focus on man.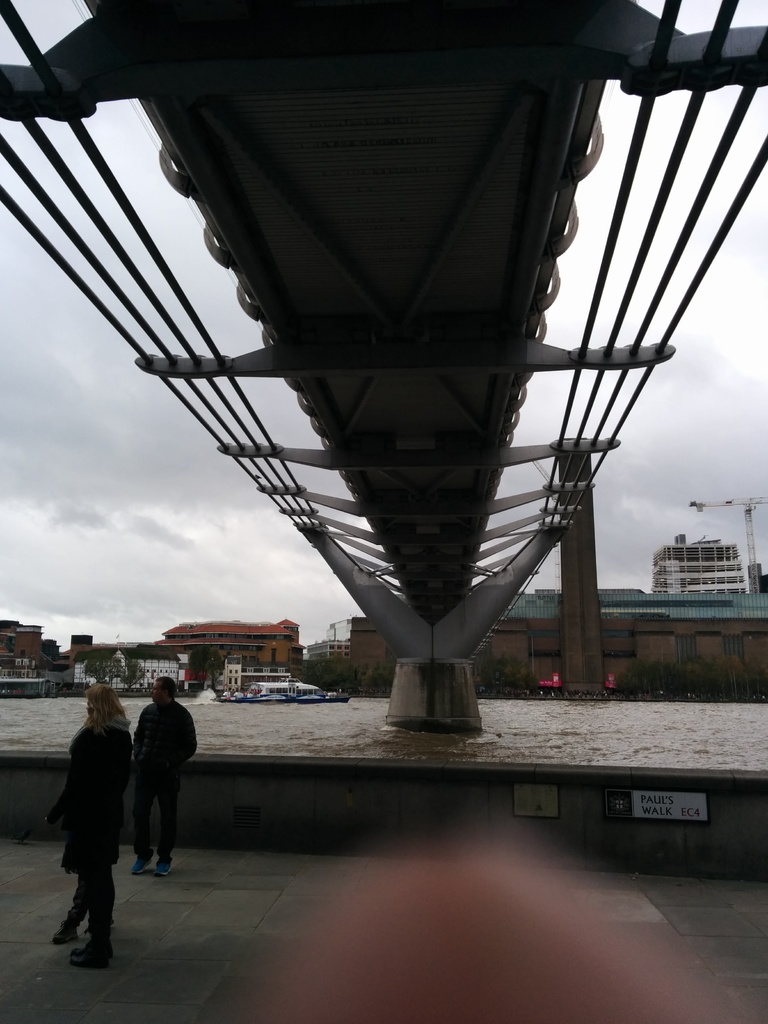
Focused at [117,685,191,884].
